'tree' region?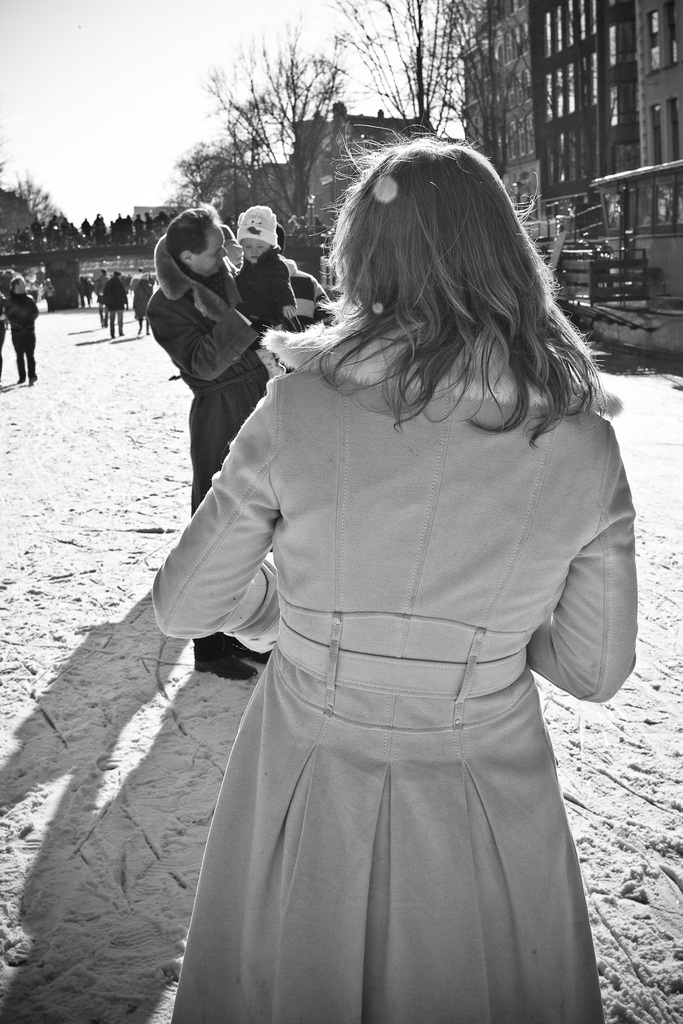
box(173, 20, 344, 239)
